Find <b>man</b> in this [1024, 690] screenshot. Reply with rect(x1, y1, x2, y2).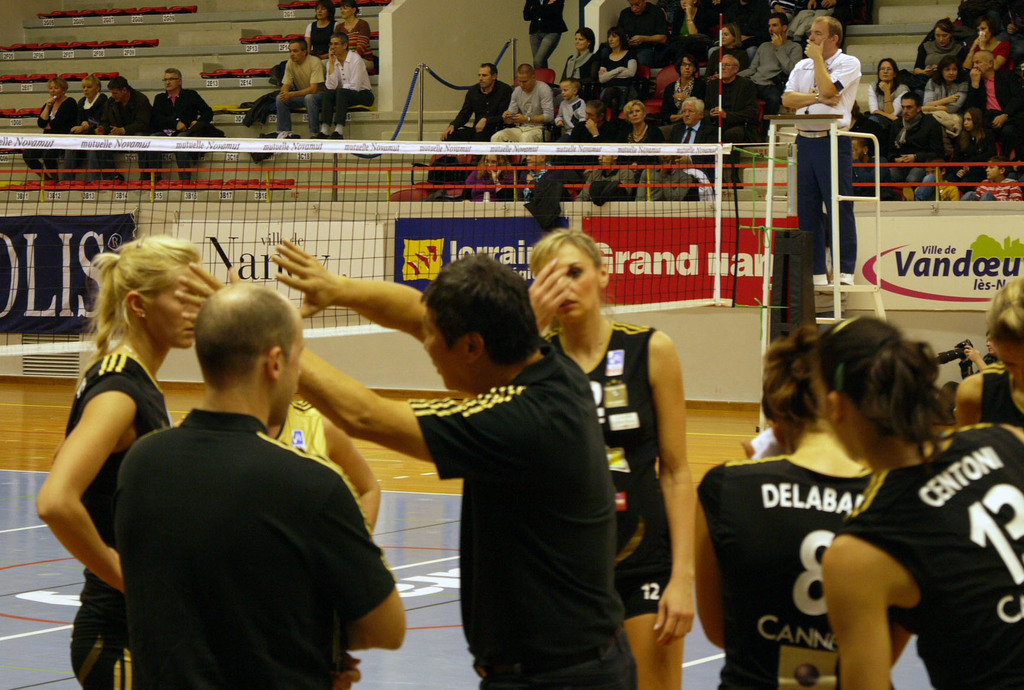
rect(266, 33, 324, 137).
